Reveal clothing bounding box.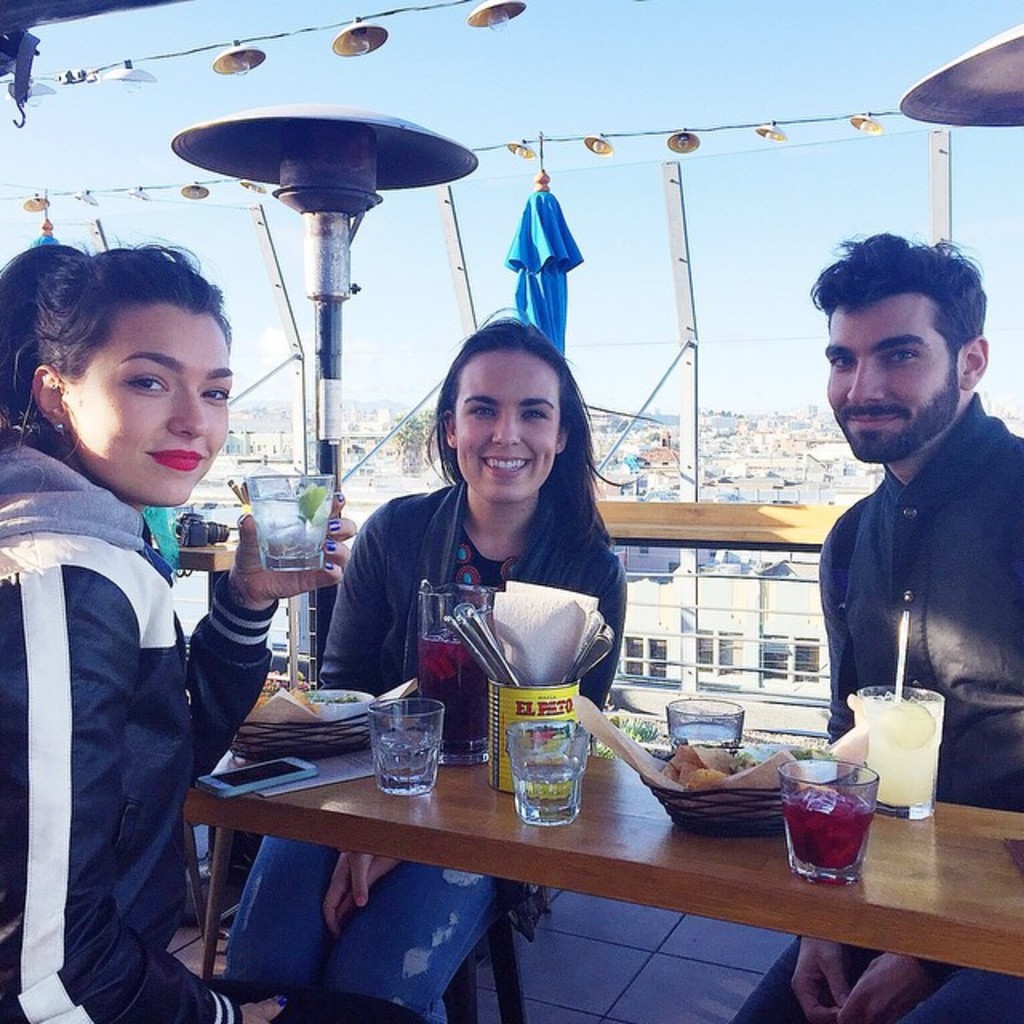
Revealed: 218, 486, 630, 1022.
